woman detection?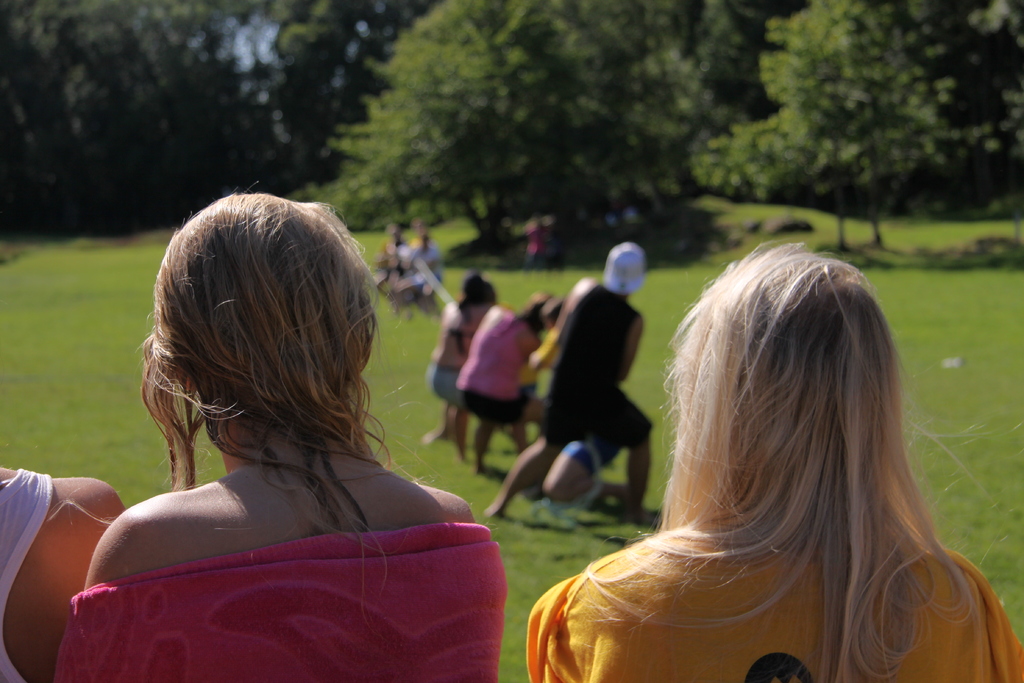
[x1=516, y1=216, x2=1010, y2=672]
